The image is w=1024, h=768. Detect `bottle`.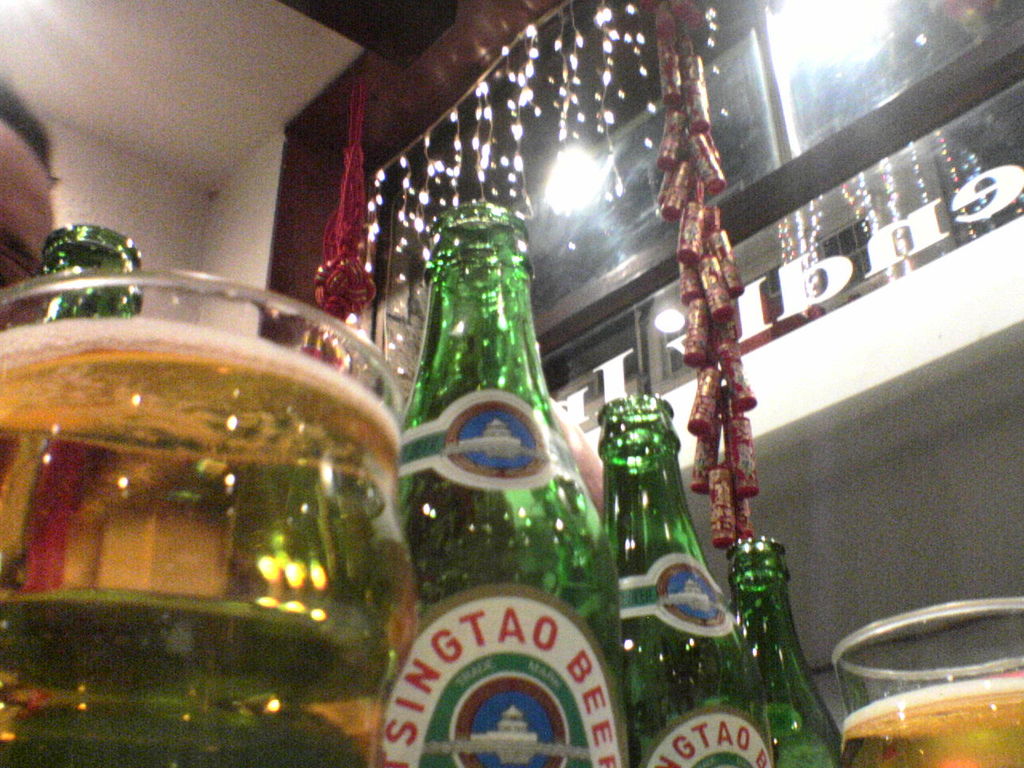
Detection: x1=721 y1=536 x2=840 y2=767.
